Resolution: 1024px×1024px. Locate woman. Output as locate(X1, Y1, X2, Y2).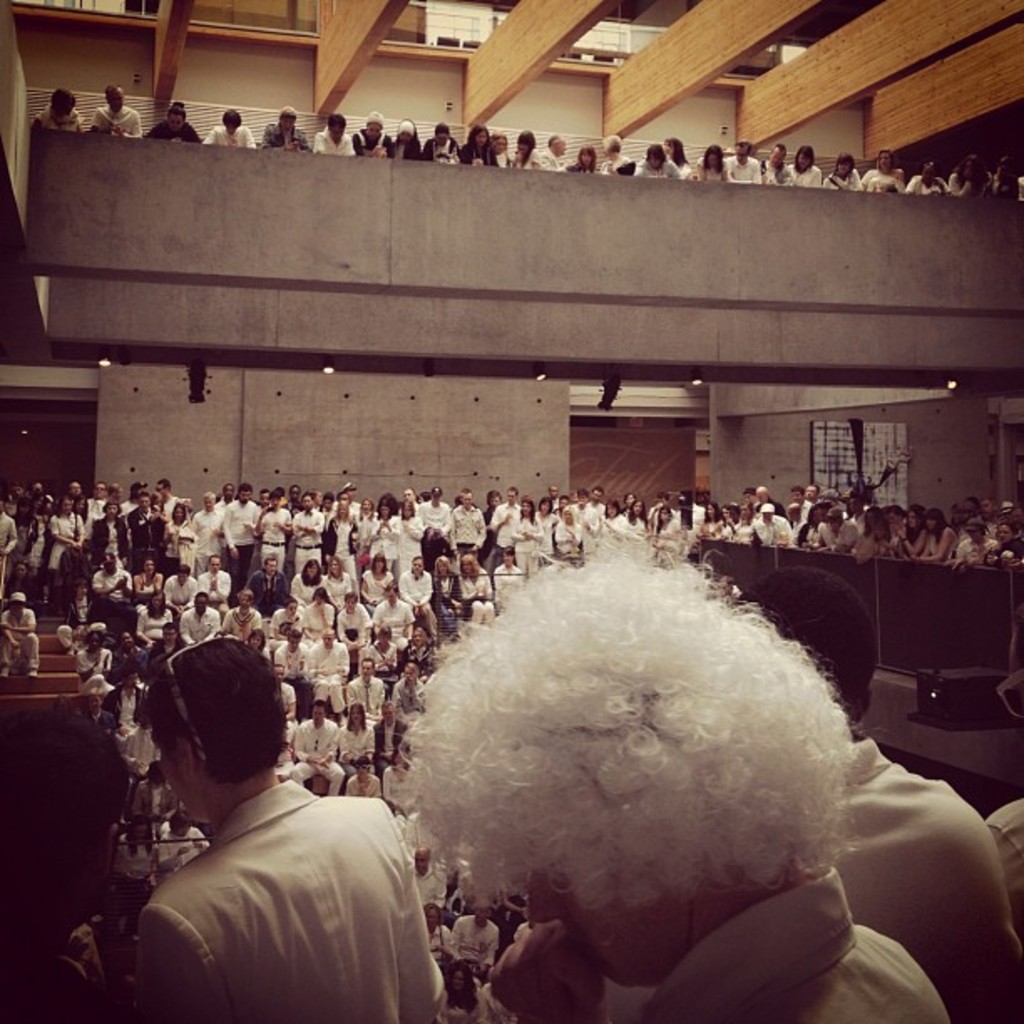
locate(291, 581, 345, 637).
